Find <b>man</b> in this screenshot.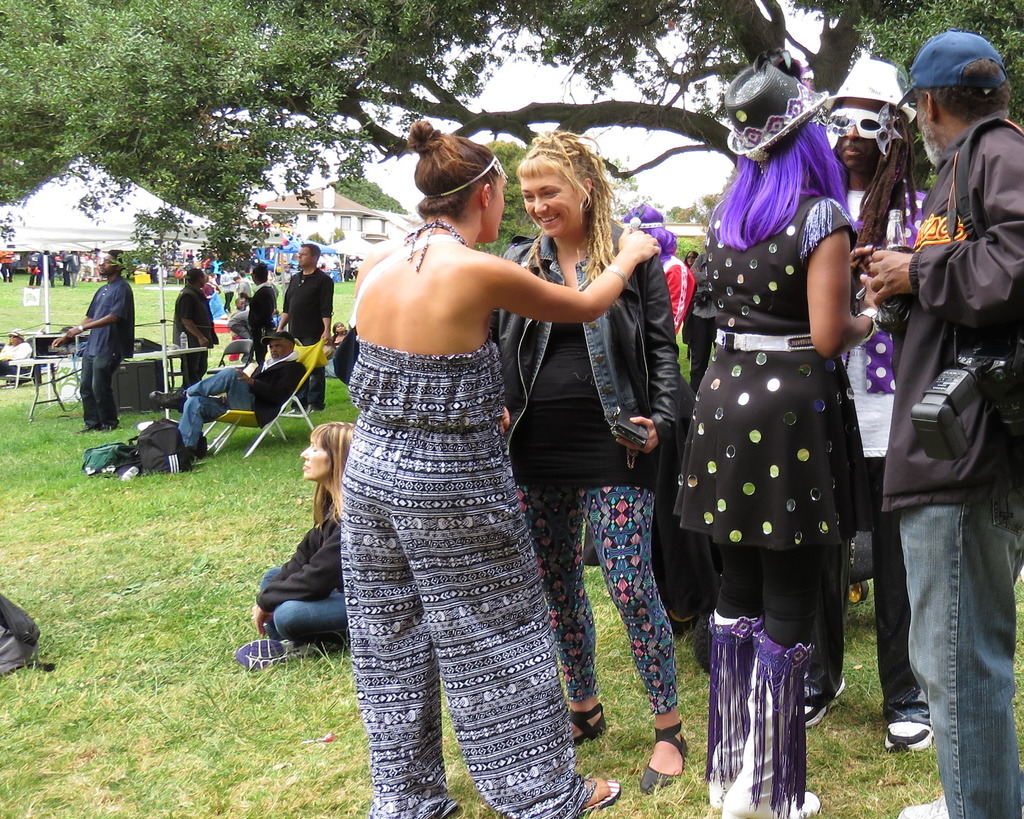
The bounding box for <b>man</b> is bbox(279, 242, 330, 406).
